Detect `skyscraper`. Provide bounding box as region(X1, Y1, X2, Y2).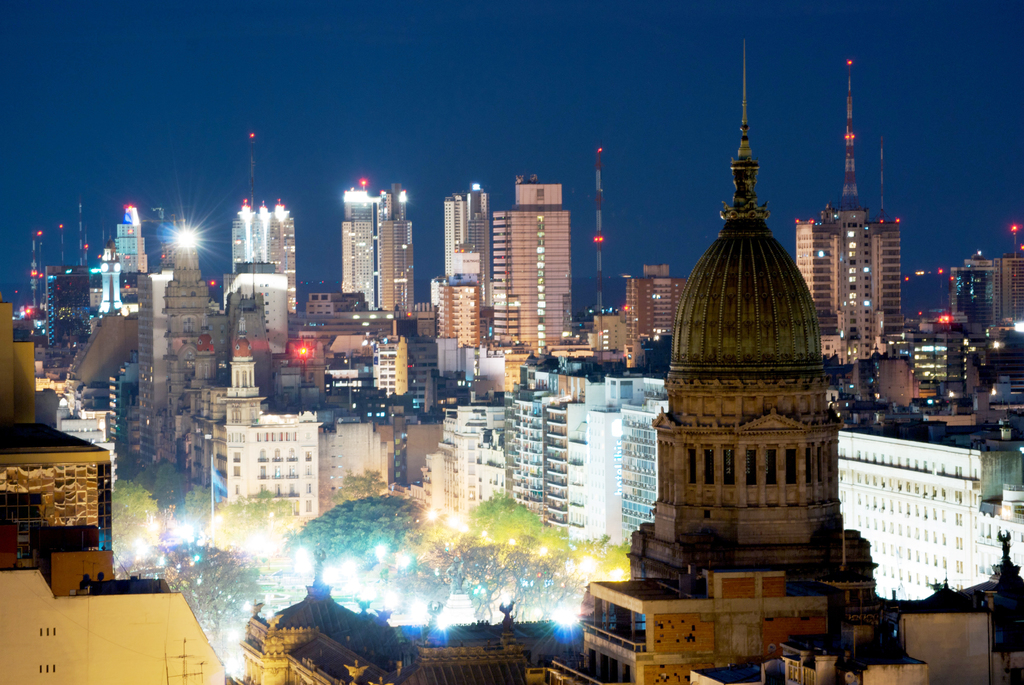
region(102, 199, 143, 308).
